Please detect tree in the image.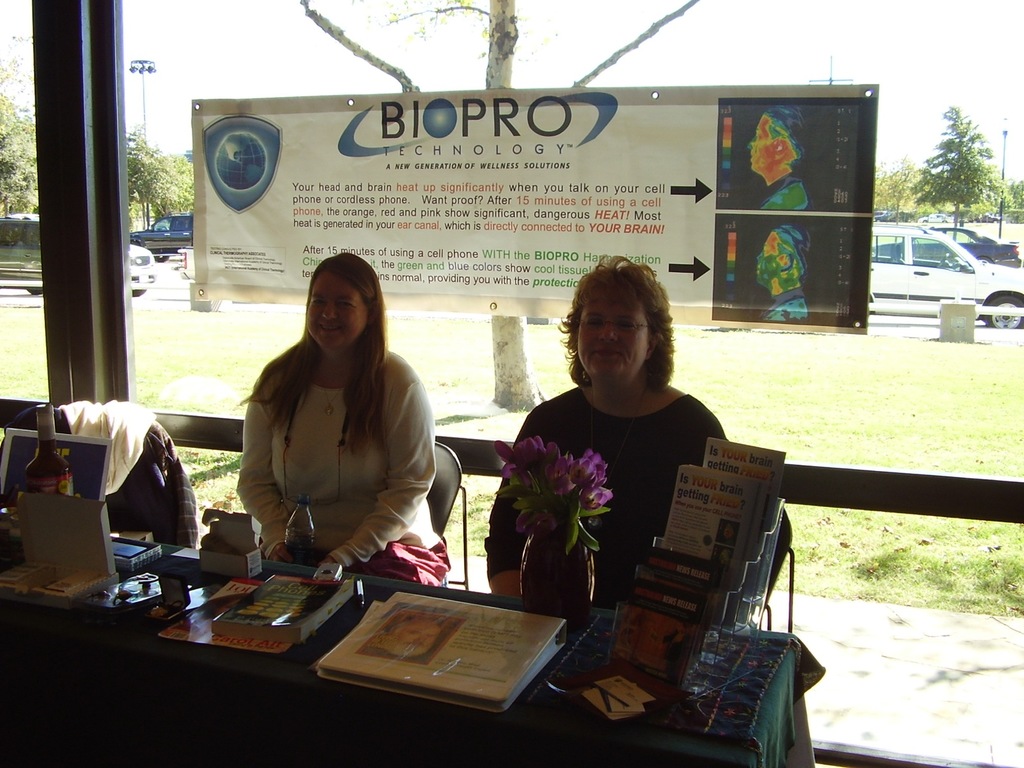
detection(129, 120, 198, 234).
